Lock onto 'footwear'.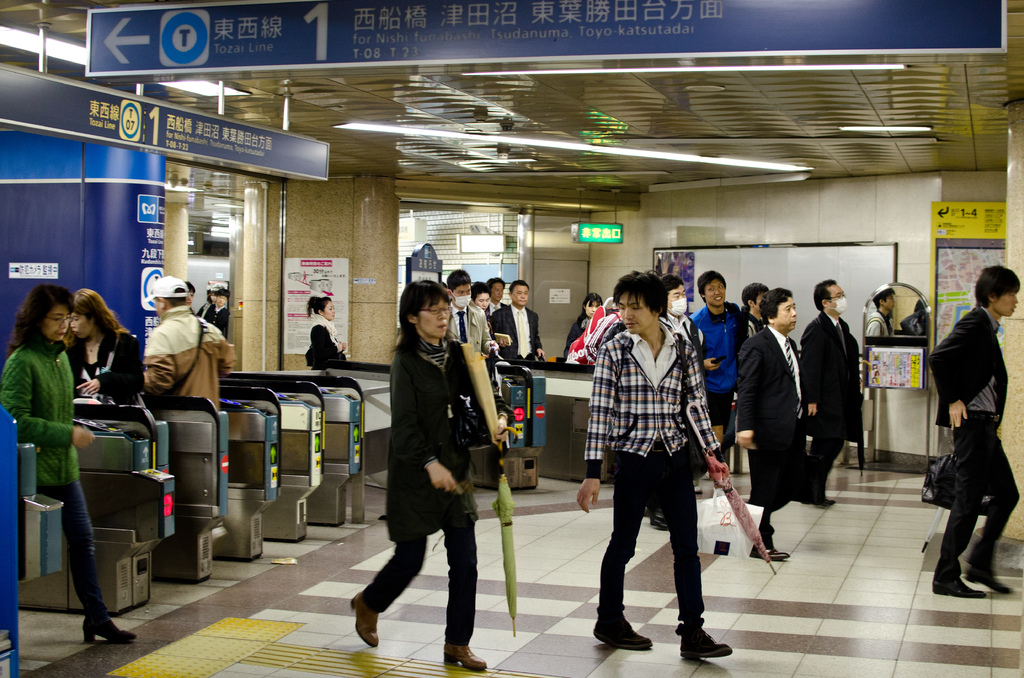
Locked: [left=961, top=566, right=1013, bottom=592].
